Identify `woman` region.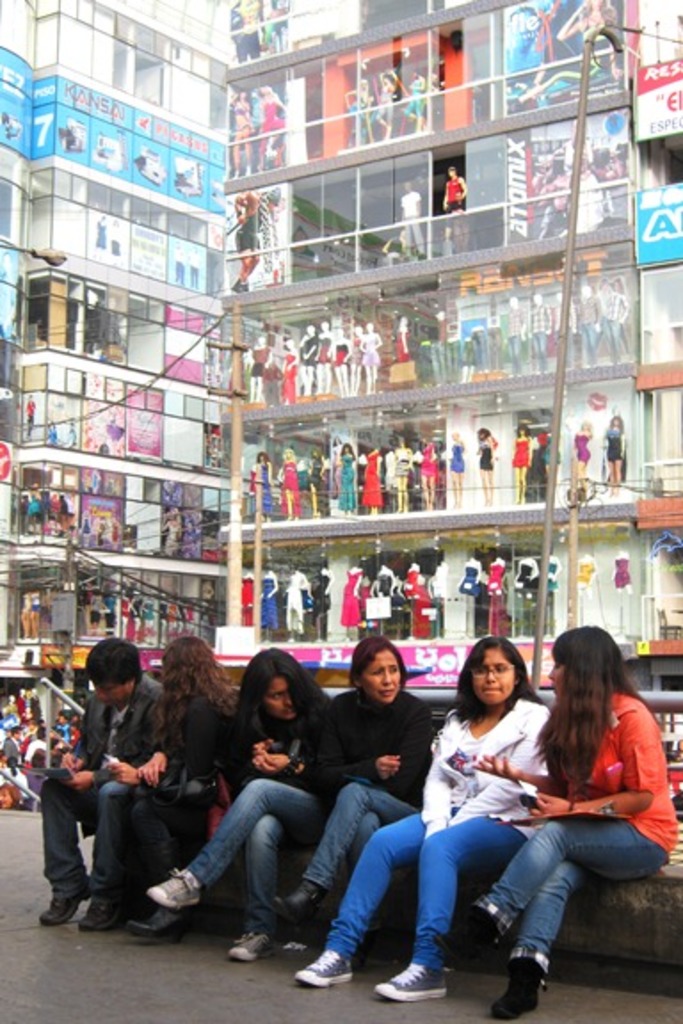
Region: [left=422, top=443, right=438, bottom=501].
